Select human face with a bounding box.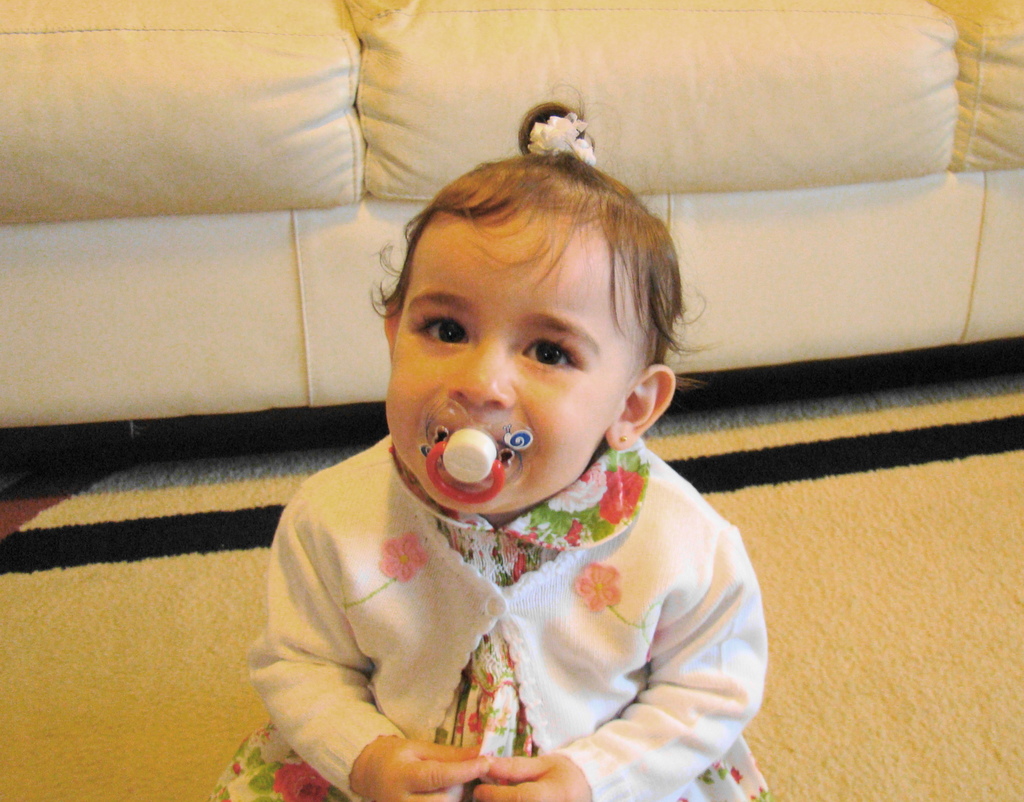
384:211:609:514.
